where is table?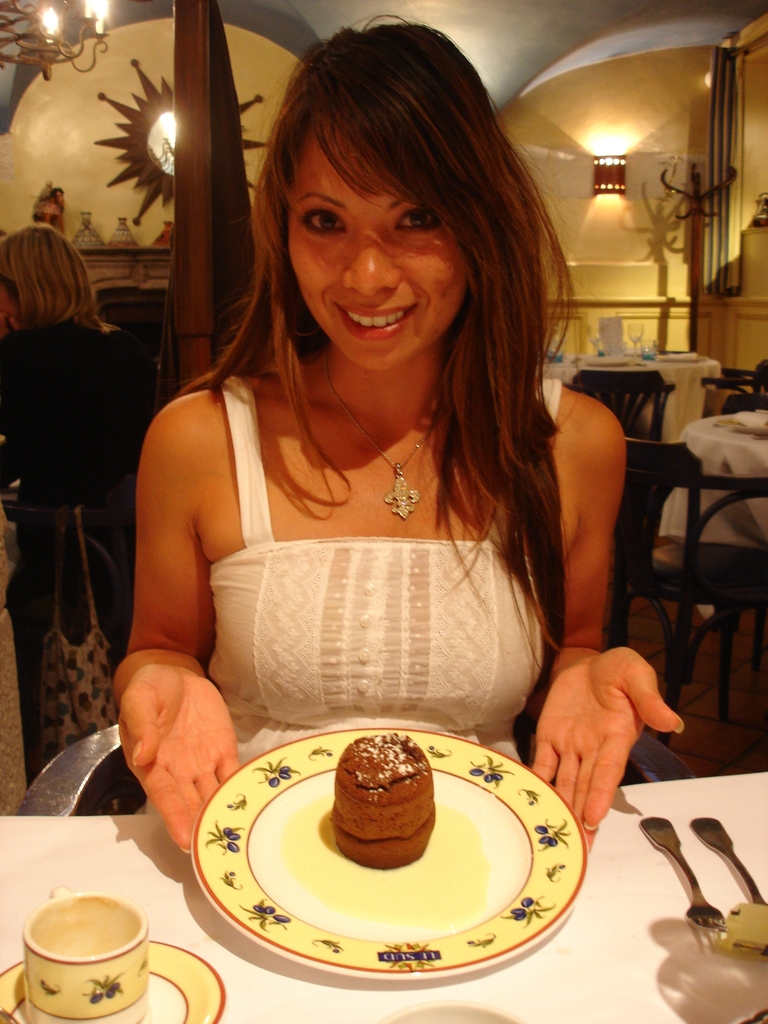
[563,348,723,440].
